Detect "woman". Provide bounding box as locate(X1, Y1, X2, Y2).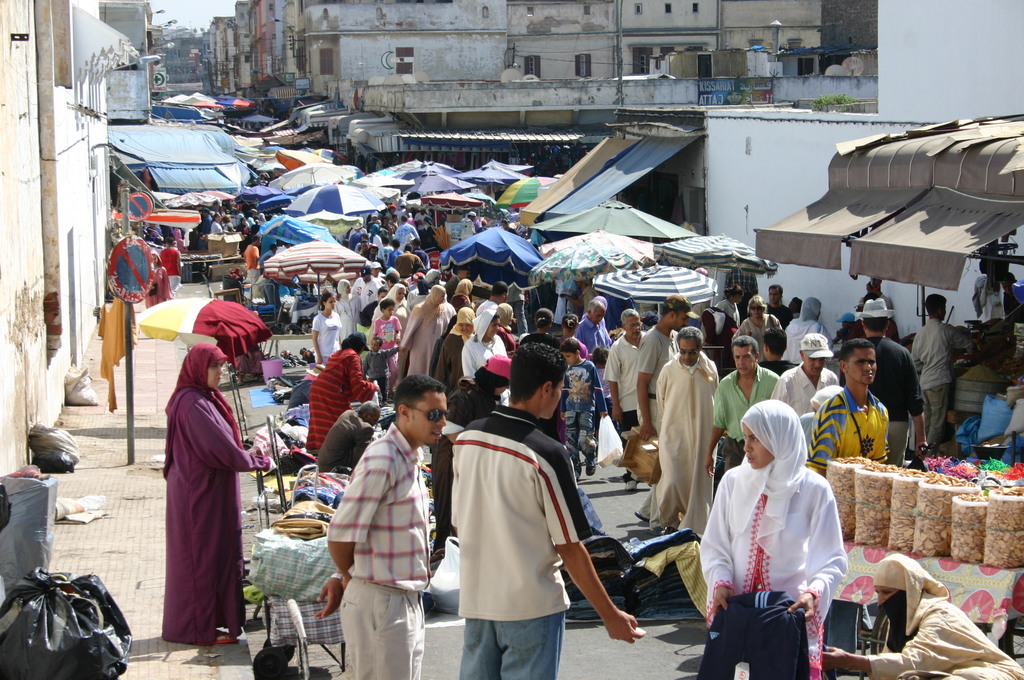
locate(429, 294, 471, 385).
